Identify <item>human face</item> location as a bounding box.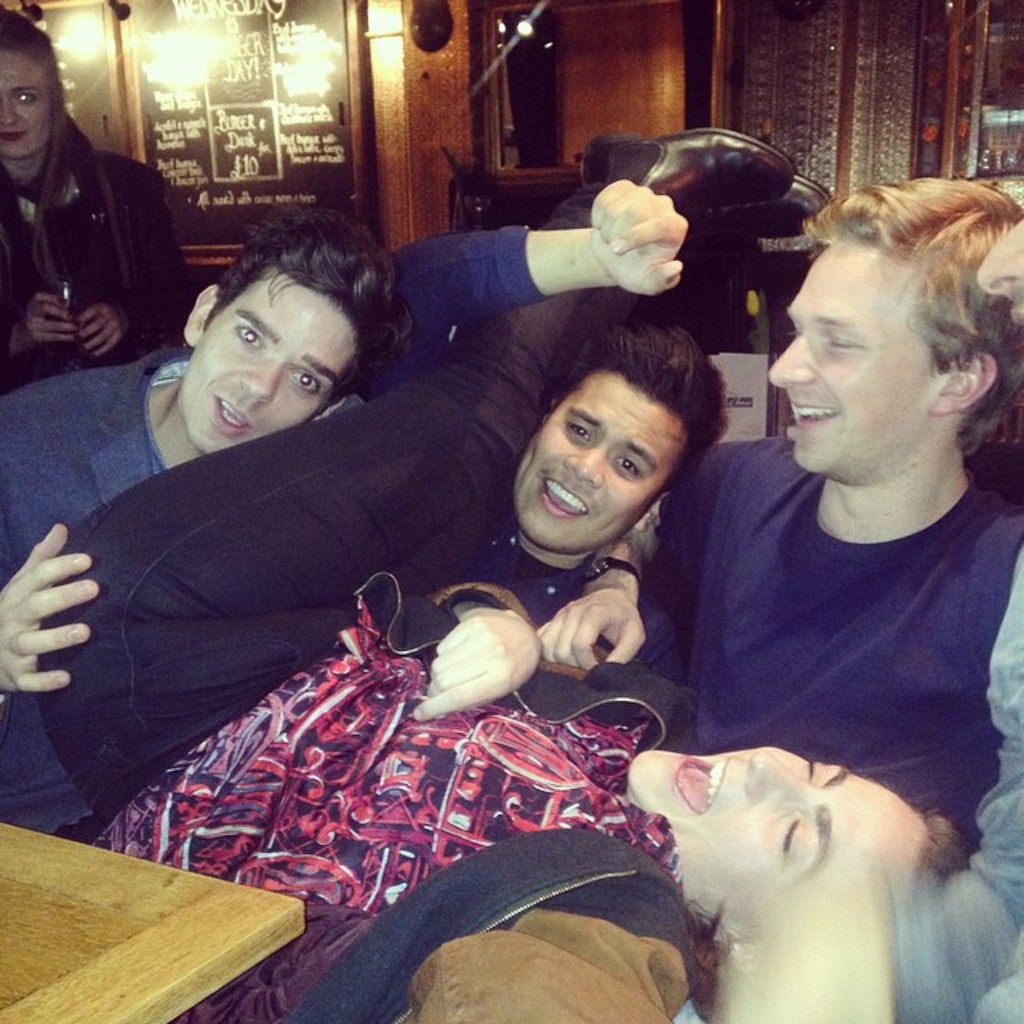
[176,277,354,446].
